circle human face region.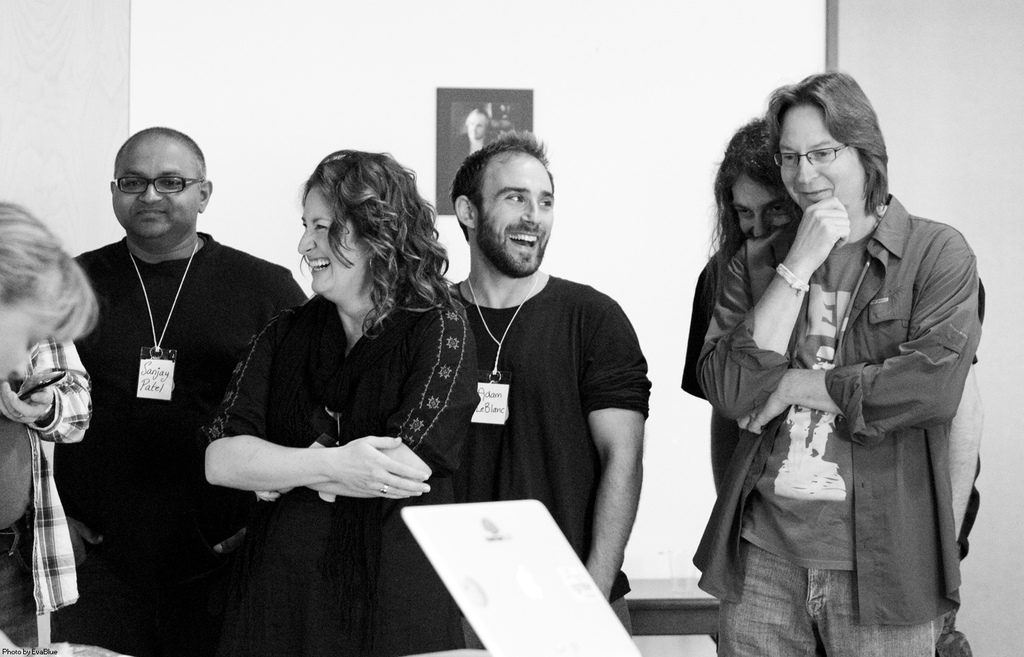
Region: detection(299, 180, 366, 293).
